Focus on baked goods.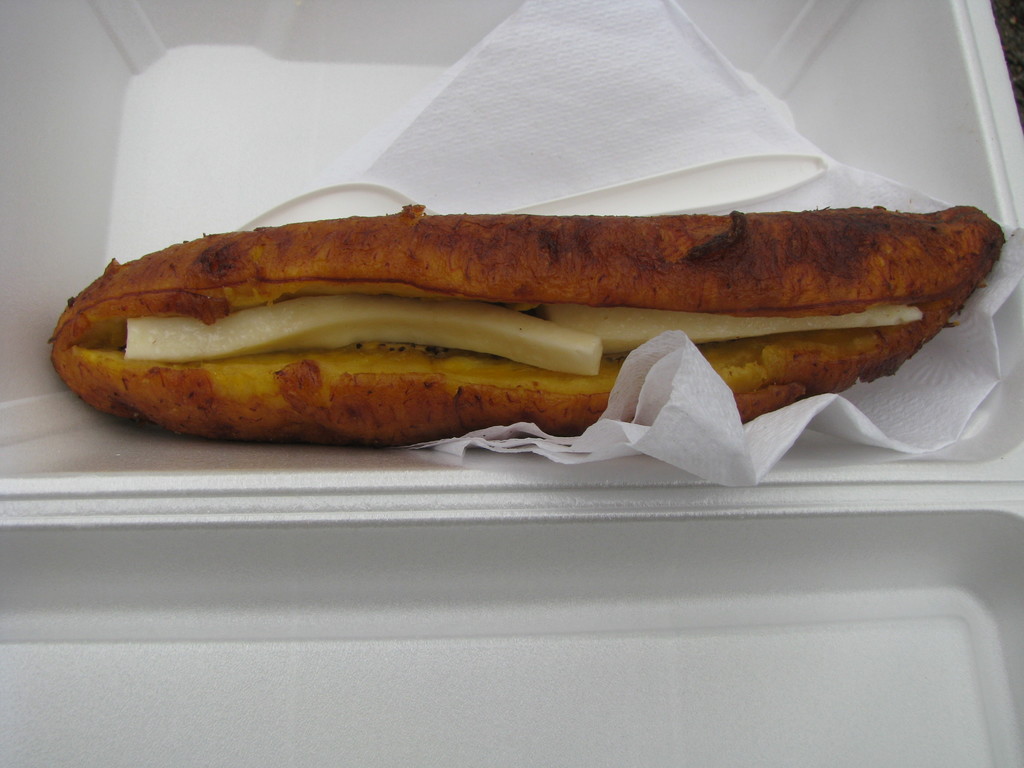
Focused at locate(41, 196, 1004, 445).
